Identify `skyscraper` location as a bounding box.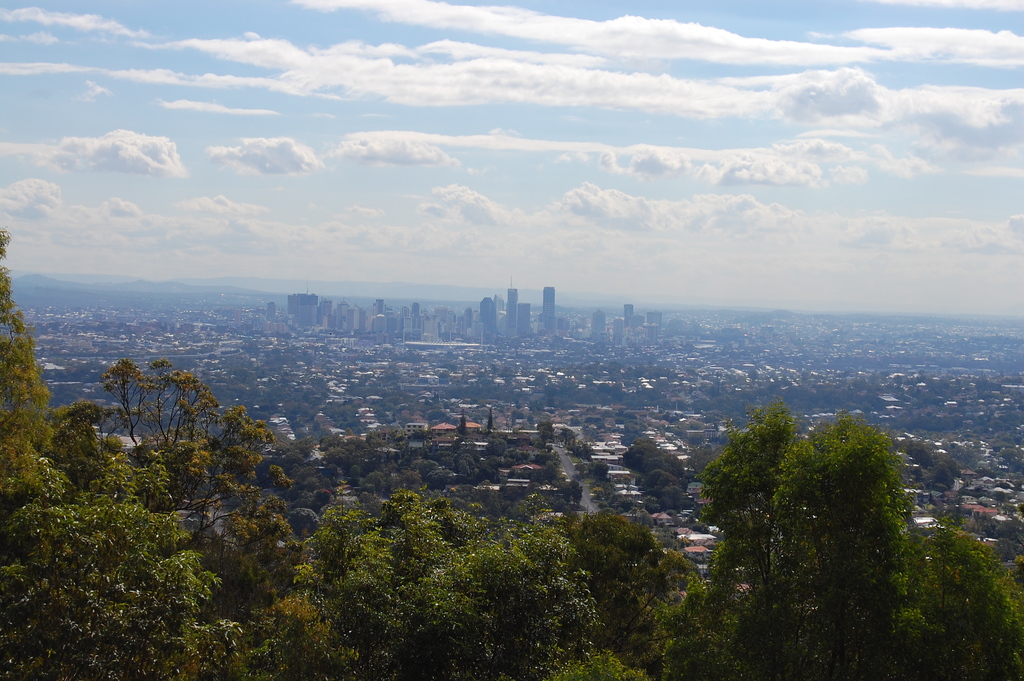
[x1=594, y1=308, x2=603, y2=345].
